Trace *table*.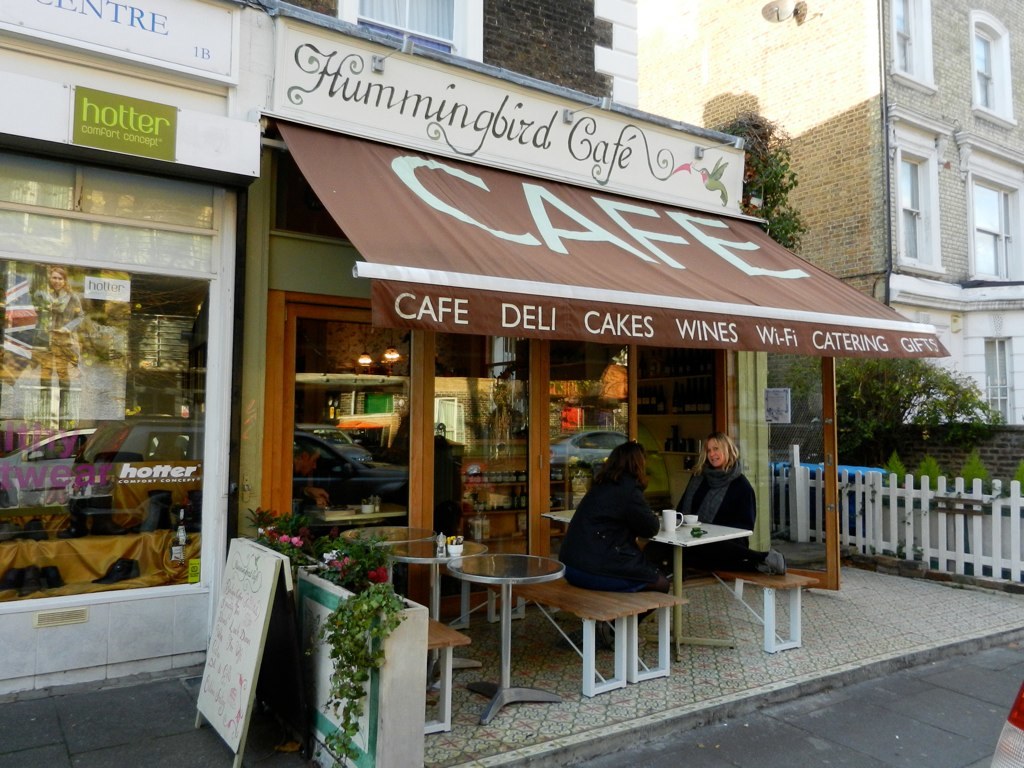
Traced to <bbox>448, 554, 568, 726</bbox>.
